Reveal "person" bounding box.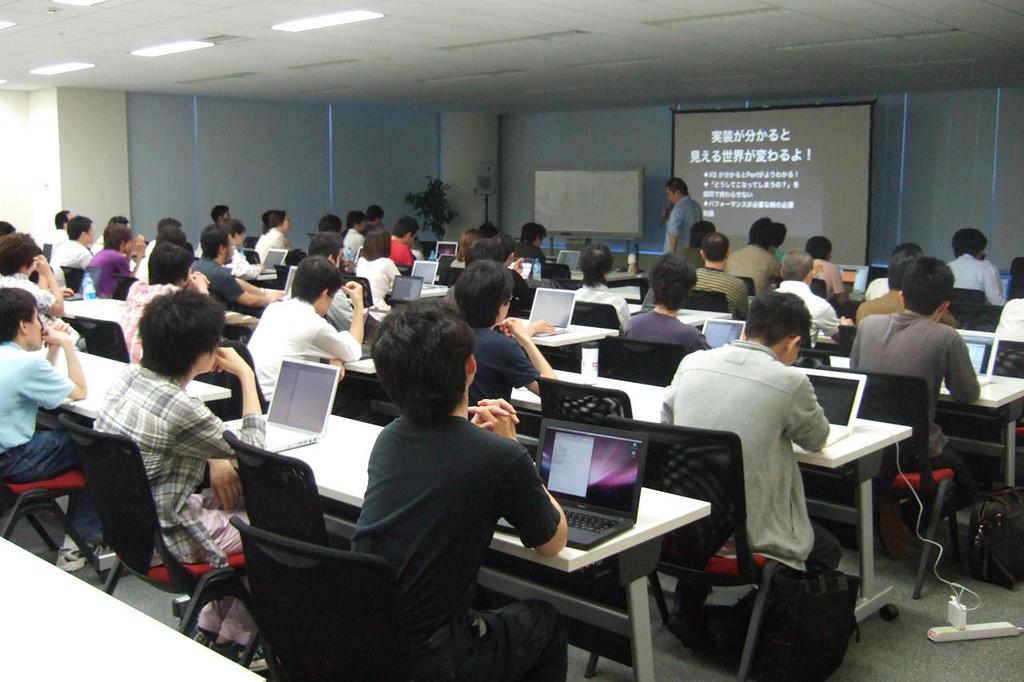
Revealed: Rect(446, 237, 566, 335).
